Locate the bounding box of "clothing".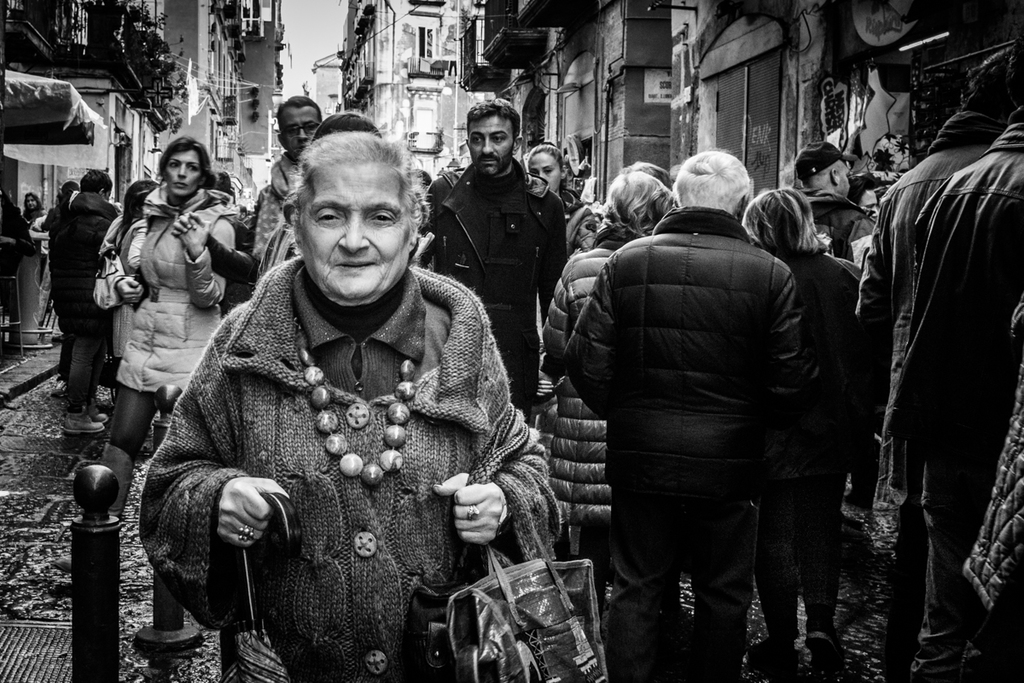
Bounding box: <region>781, 240, 862, 641</region>.
